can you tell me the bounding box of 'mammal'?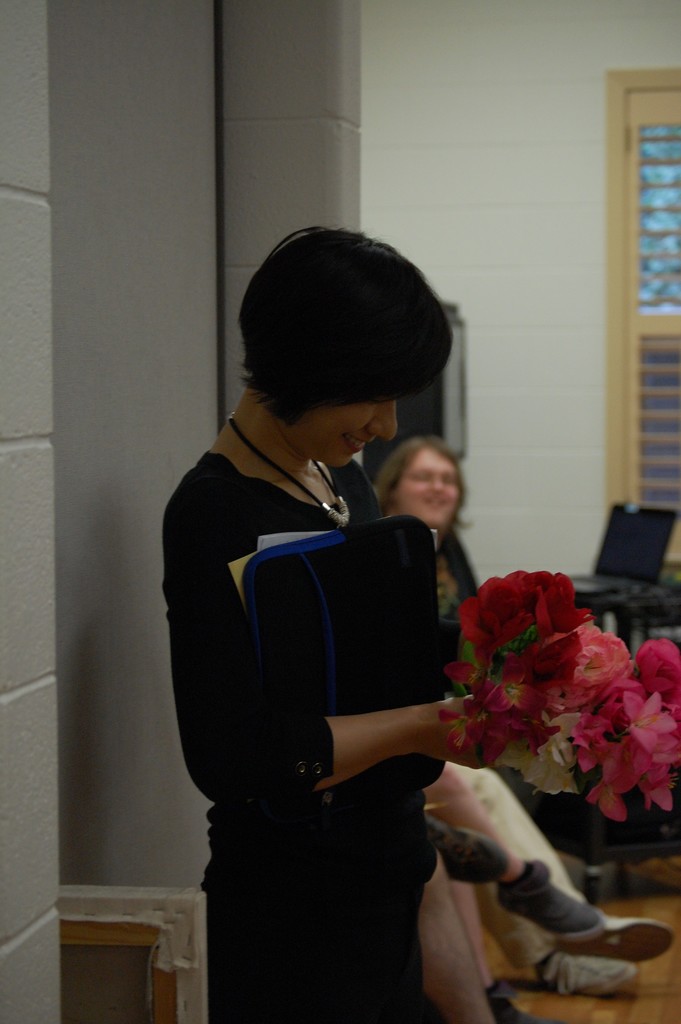
bbox(425, 767, 603, 1023).
